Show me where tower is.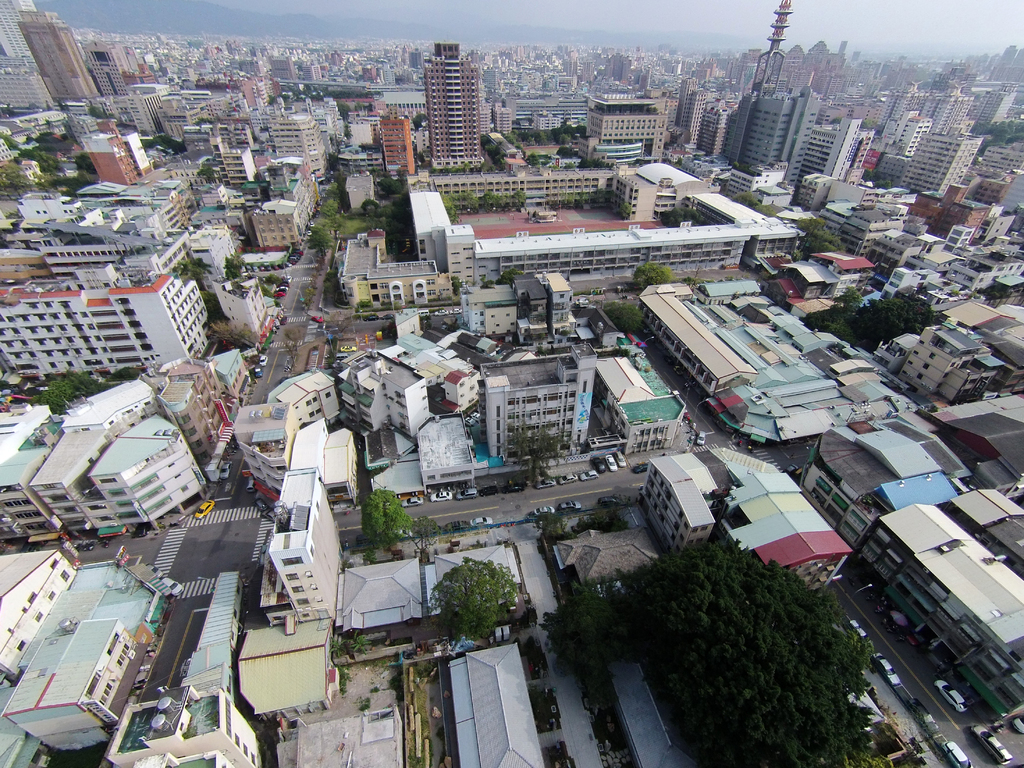
tower is at x1=404, y1=33, x2=496, y2=145.
